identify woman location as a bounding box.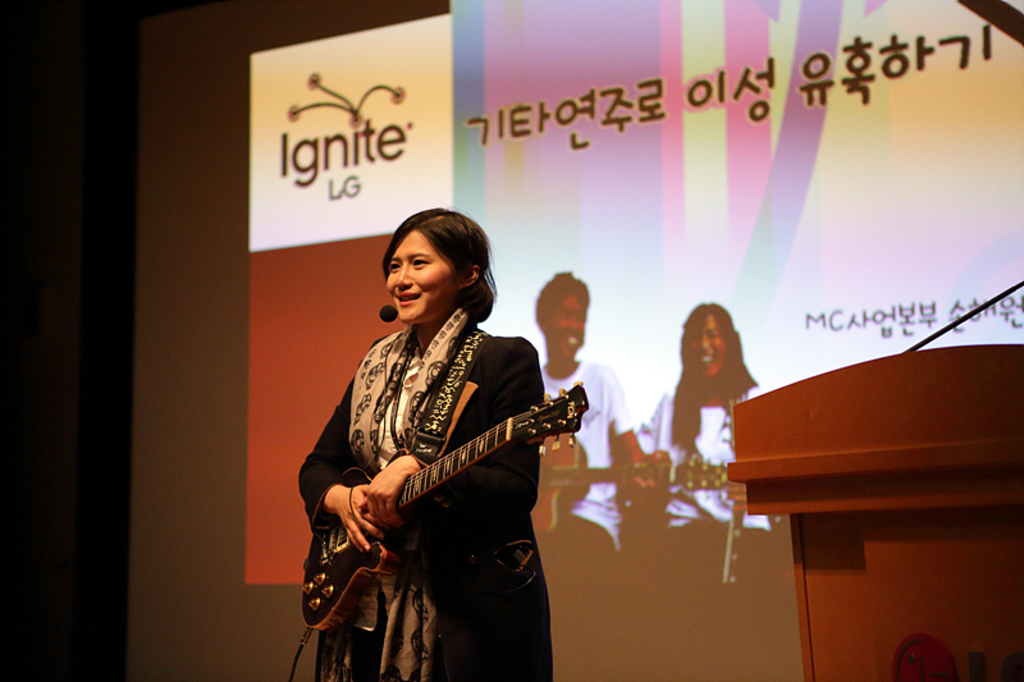
select_region(659, 308, 771, 491).
